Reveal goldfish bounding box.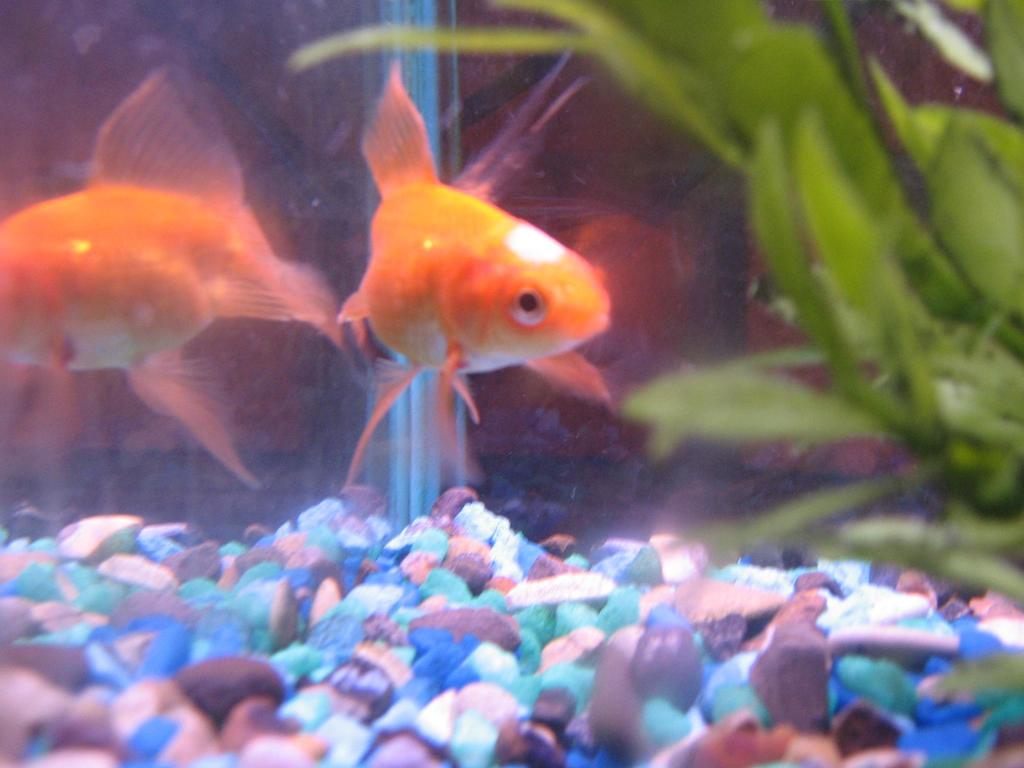
Revealed: [340,63,606,488].
